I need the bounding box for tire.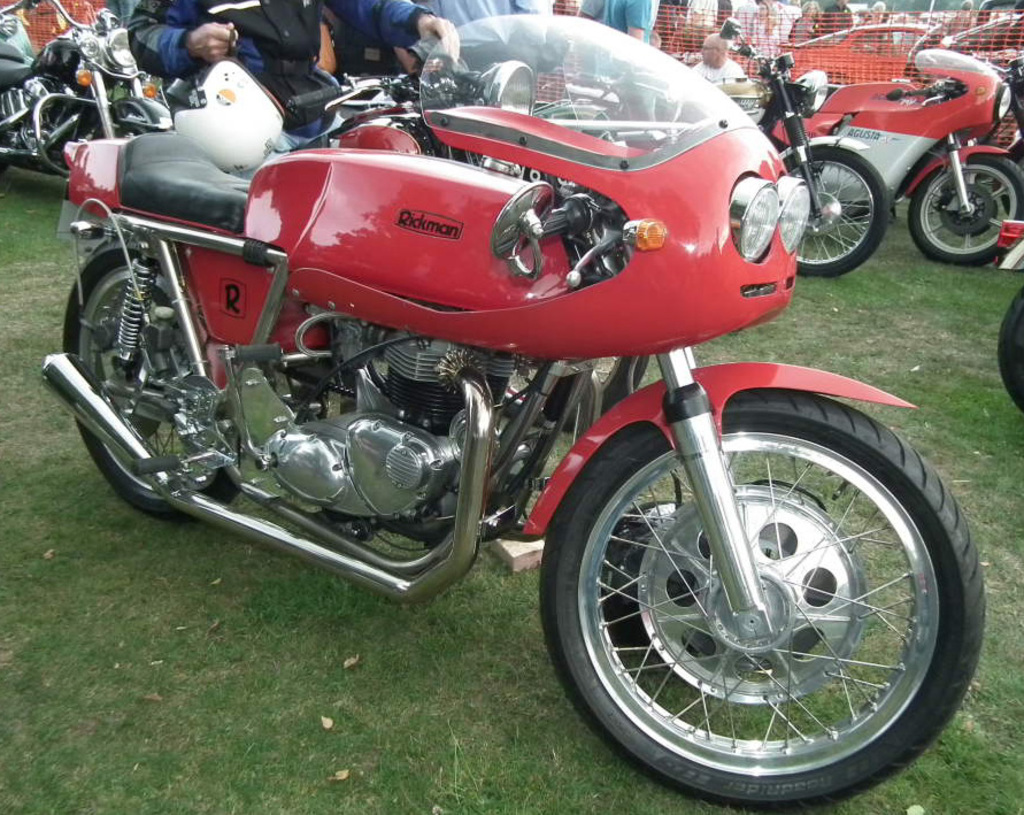
Here it is: [x1=785, y1=147, x2=890, y2=278].
